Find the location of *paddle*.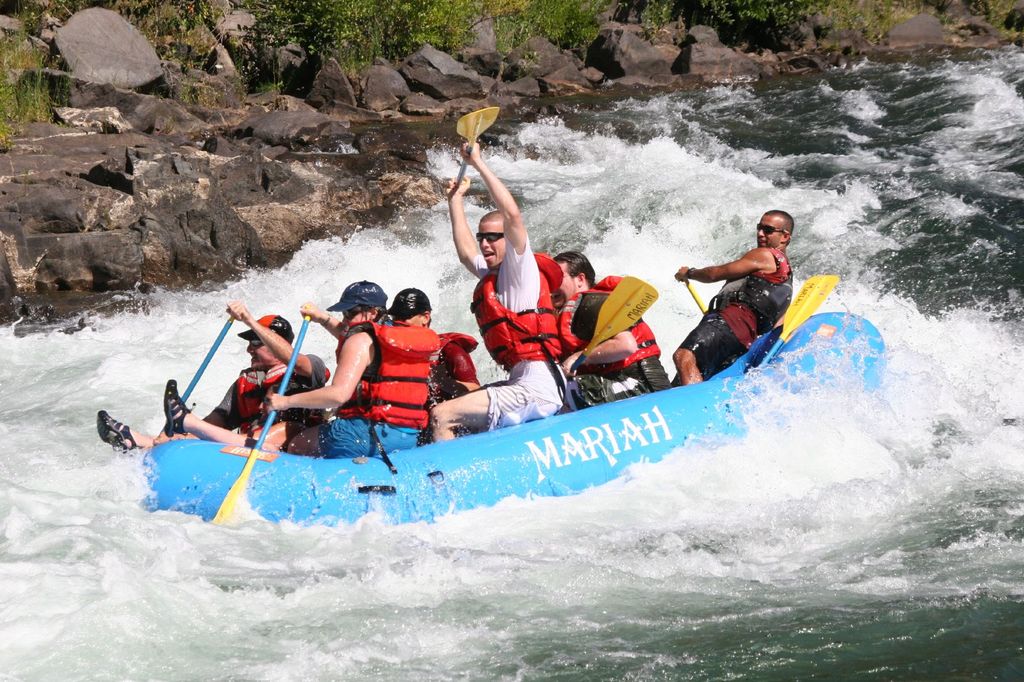
Location: {"left": 452, "top": 106, "right": 501, "bottom": 190}.
